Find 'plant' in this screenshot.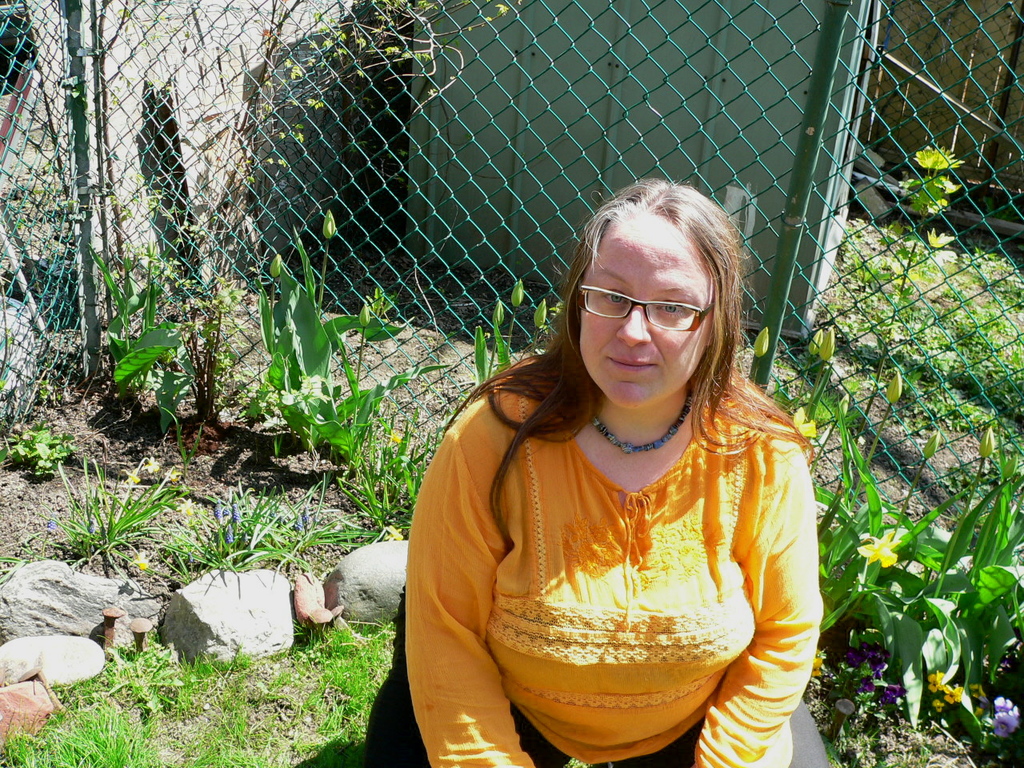
The bounding box for 'plant' is select_region(0, 448, 197, 566).
